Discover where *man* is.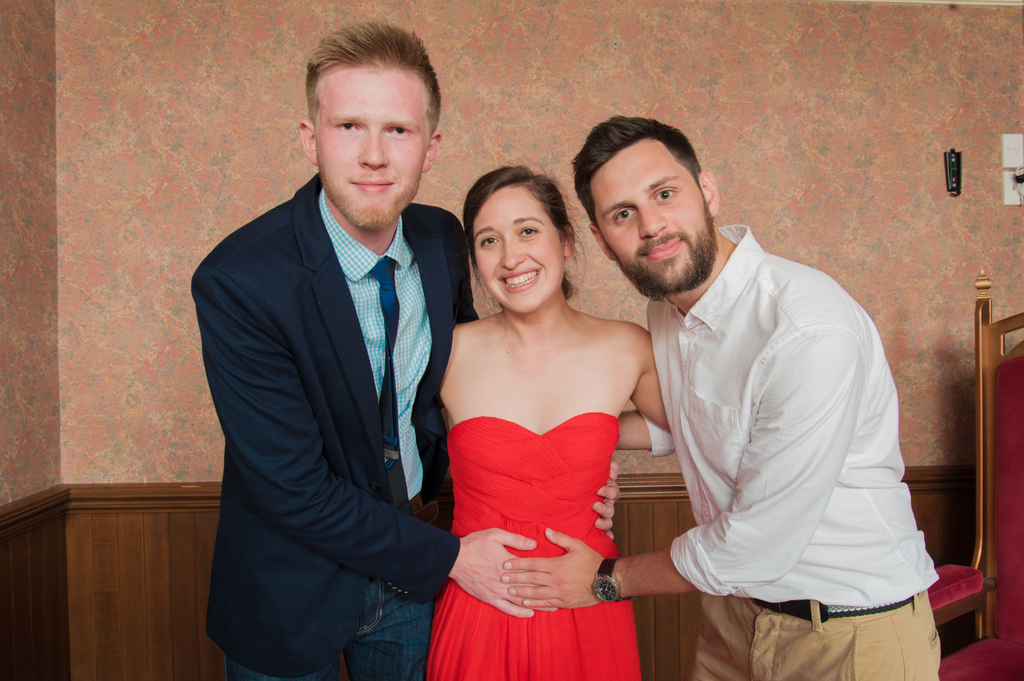
Discovered at bbox(501, 114, 943, 680).
